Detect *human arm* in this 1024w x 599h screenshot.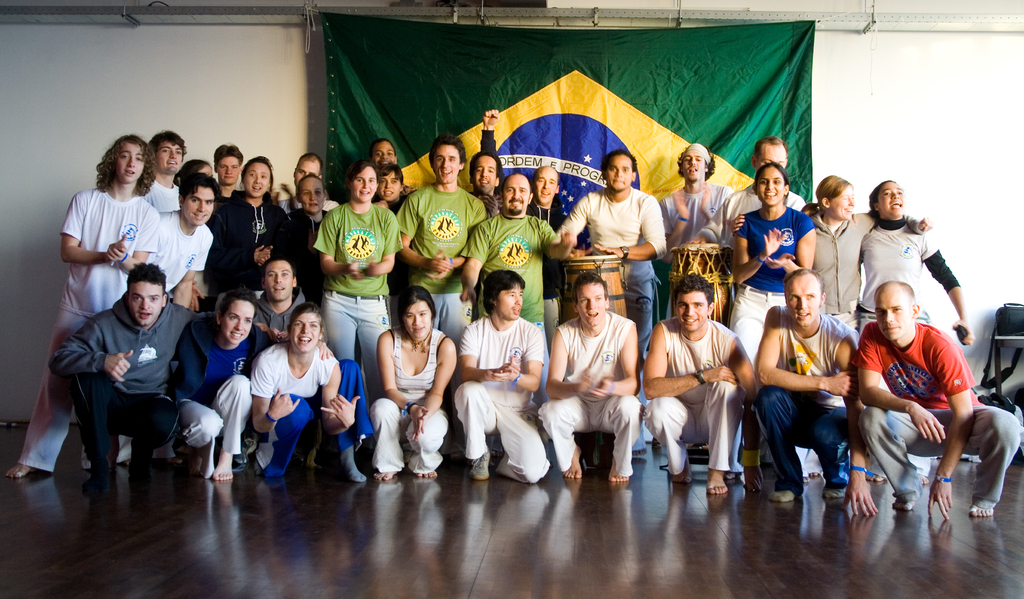
Detection: <bbox>171, 236, 216, 307</bbox>.
